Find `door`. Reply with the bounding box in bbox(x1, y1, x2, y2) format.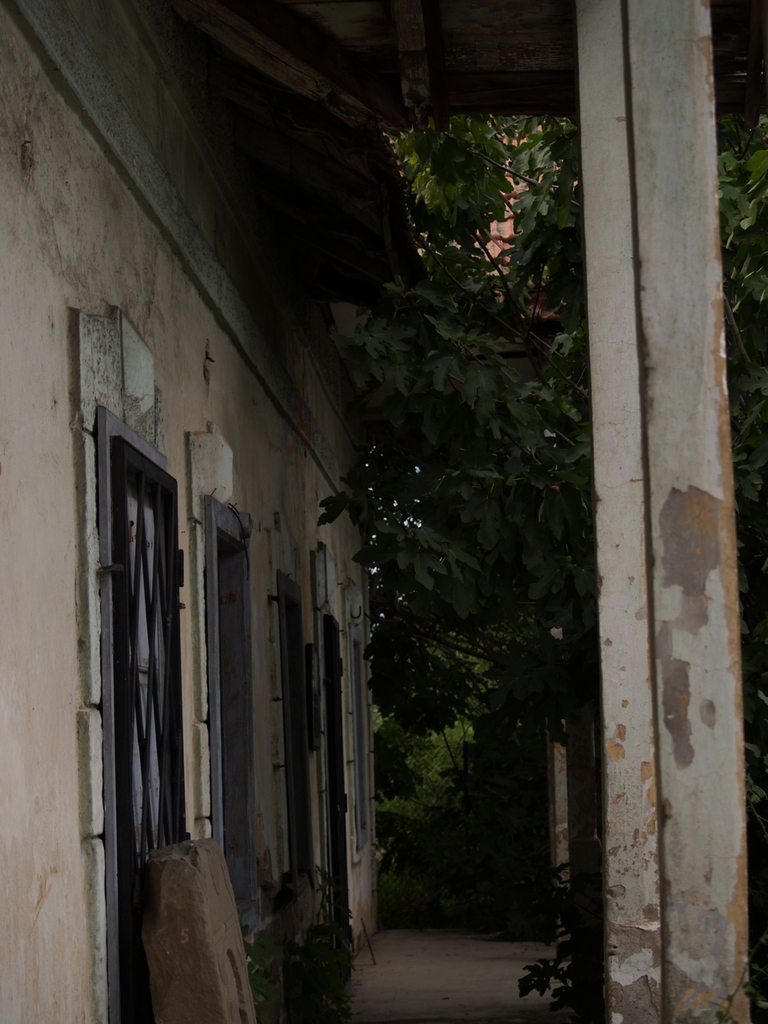
bbox(200, 534, 257, 1004).
